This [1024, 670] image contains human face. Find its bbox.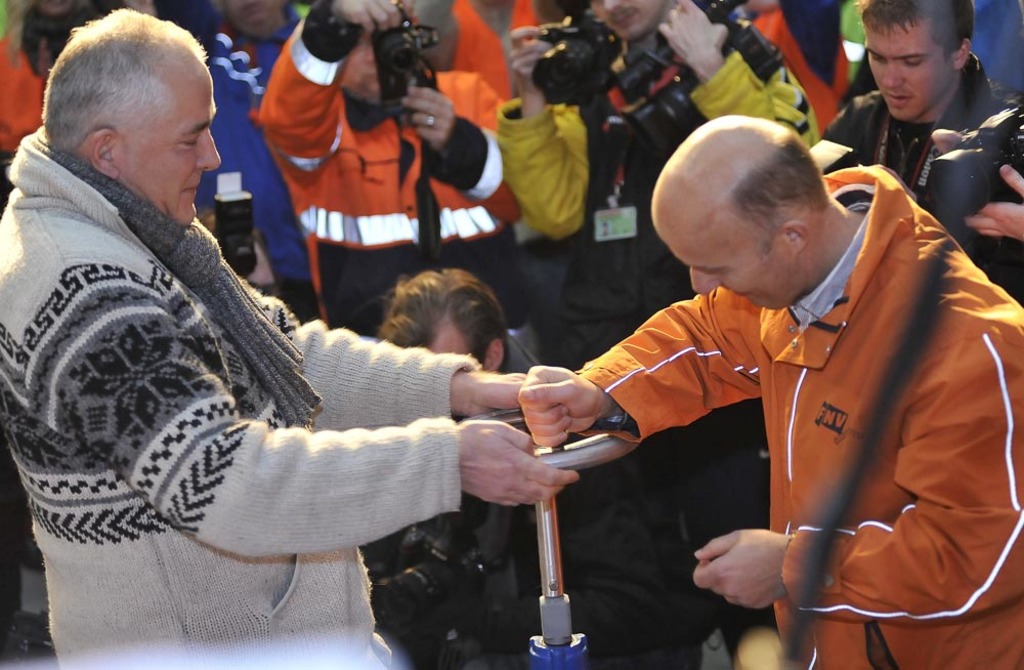
box=[652, 222, 779, 313].
